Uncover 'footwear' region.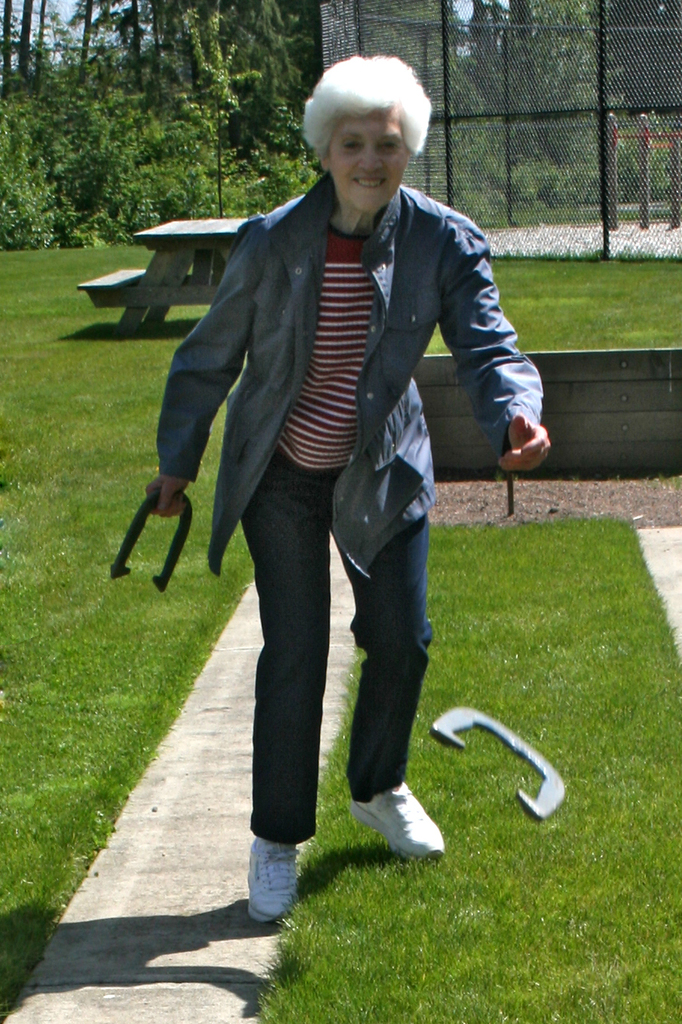
Uncovered: [247,836,304,926].
